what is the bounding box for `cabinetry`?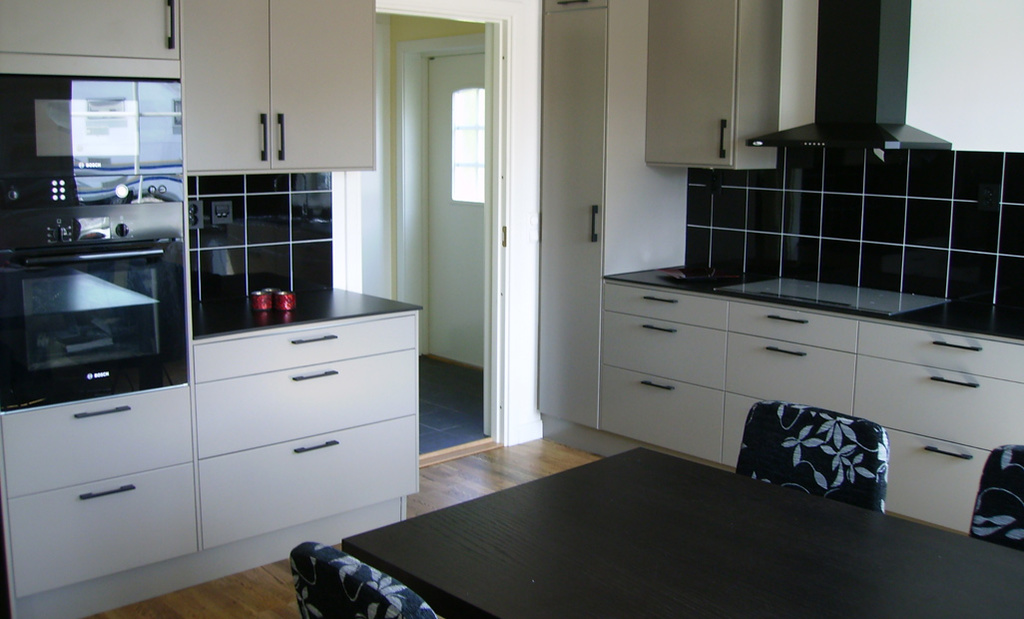
l=866, t=313, r=1023, b=541.
